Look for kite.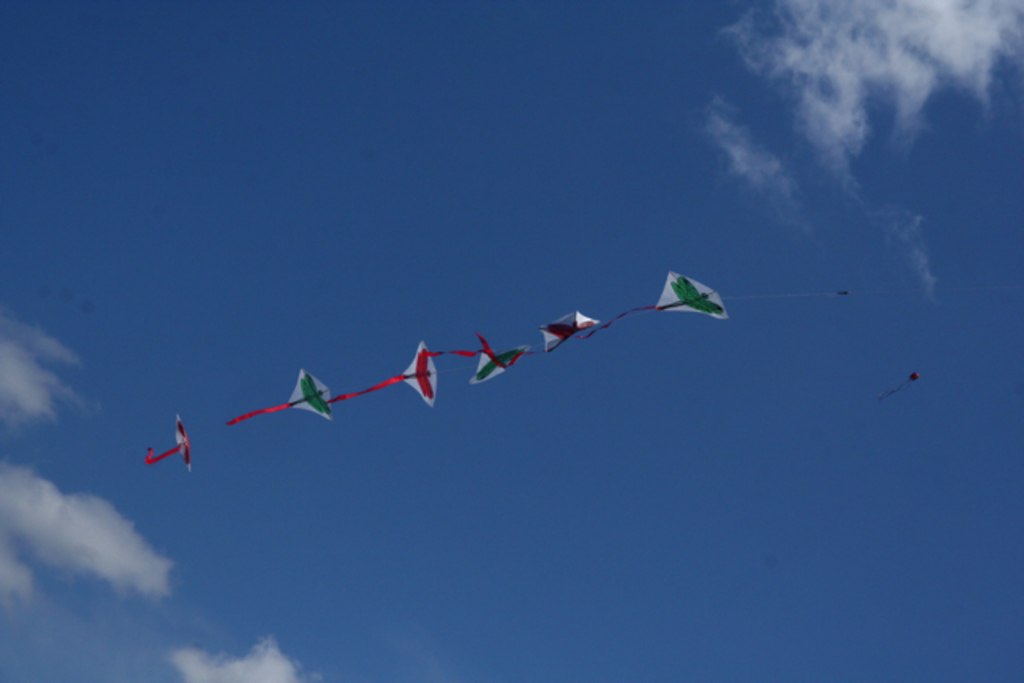
Found: {"x1": 472, "y1": 306, "x2": 600, "y2": 374}.
